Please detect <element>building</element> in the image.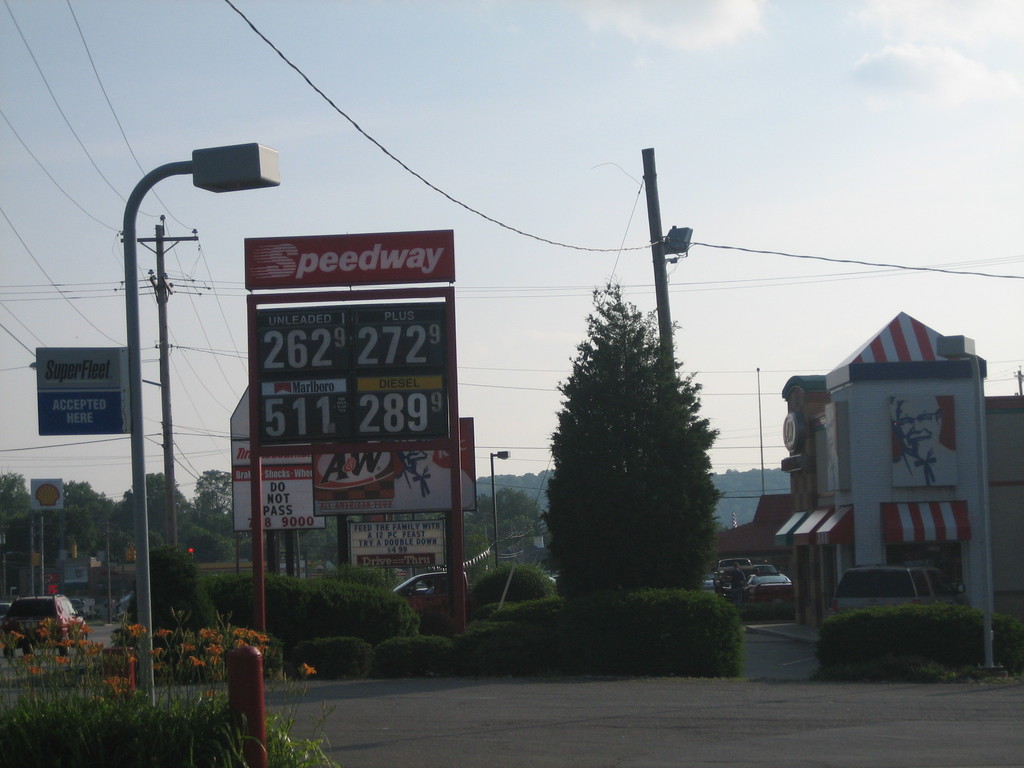
711/312/1023/665.
